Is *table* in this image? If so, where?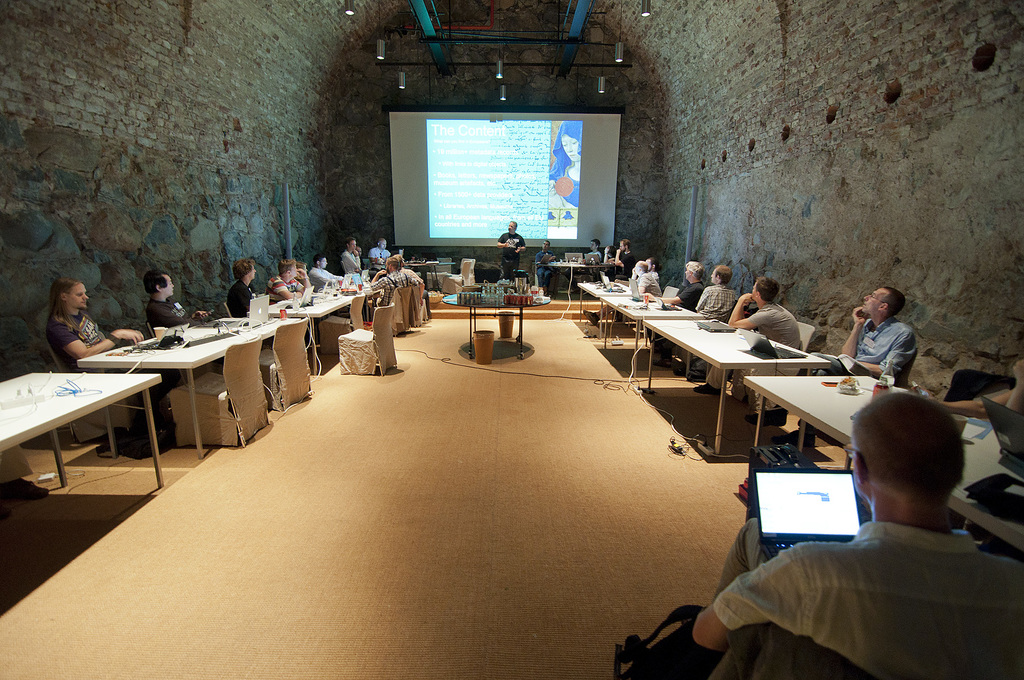
Yes, at [left=600, top=293, right=704, bottom=361].
